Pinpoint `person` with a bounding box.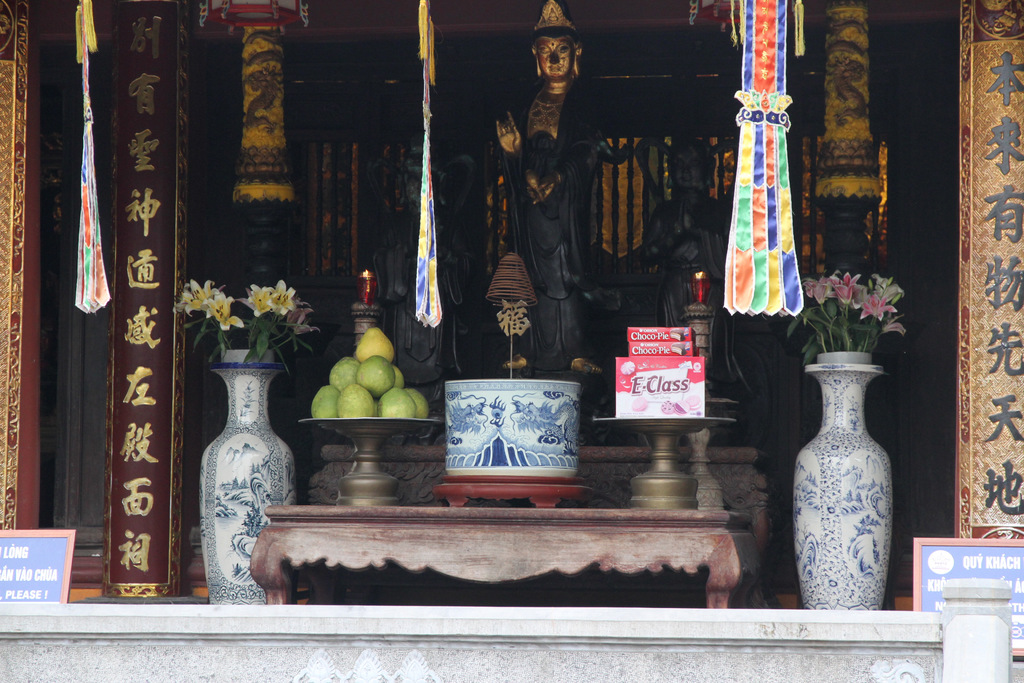
(368, 131, 460, 391).
